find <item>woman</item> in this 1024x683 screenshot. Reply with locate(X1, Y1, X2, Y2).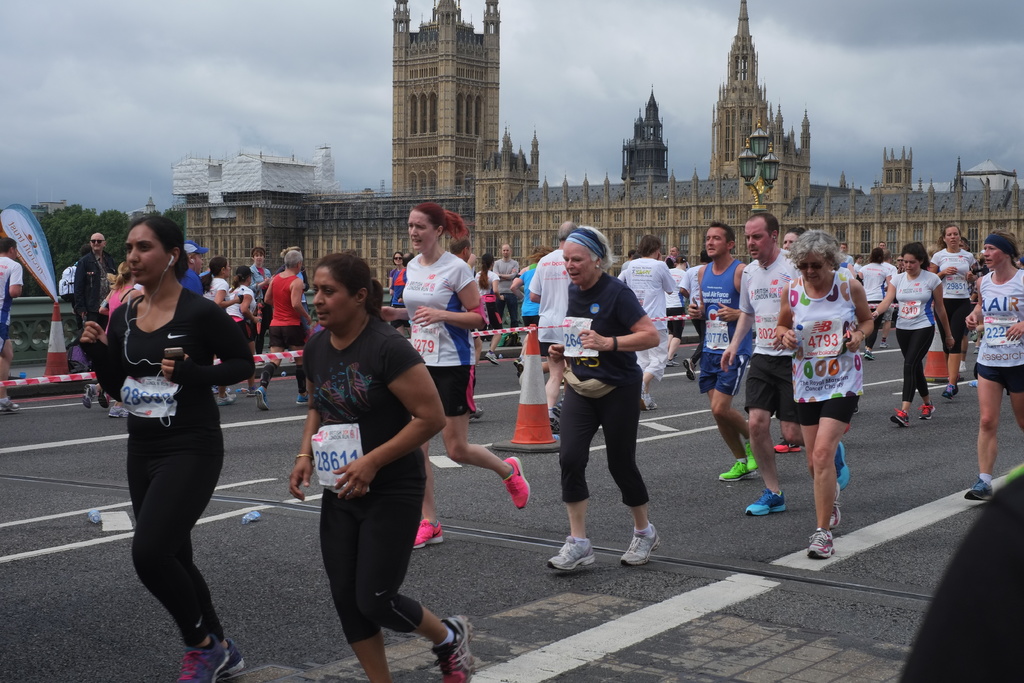
locate(196, 252, 245, 407).
